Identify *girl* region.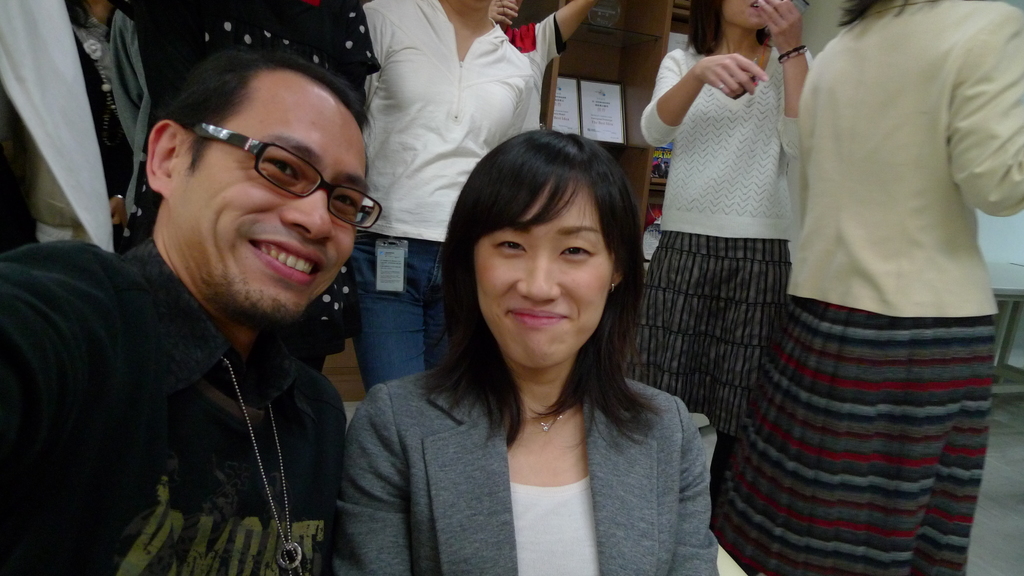
Region: detection(349, 0, 548, 393).
